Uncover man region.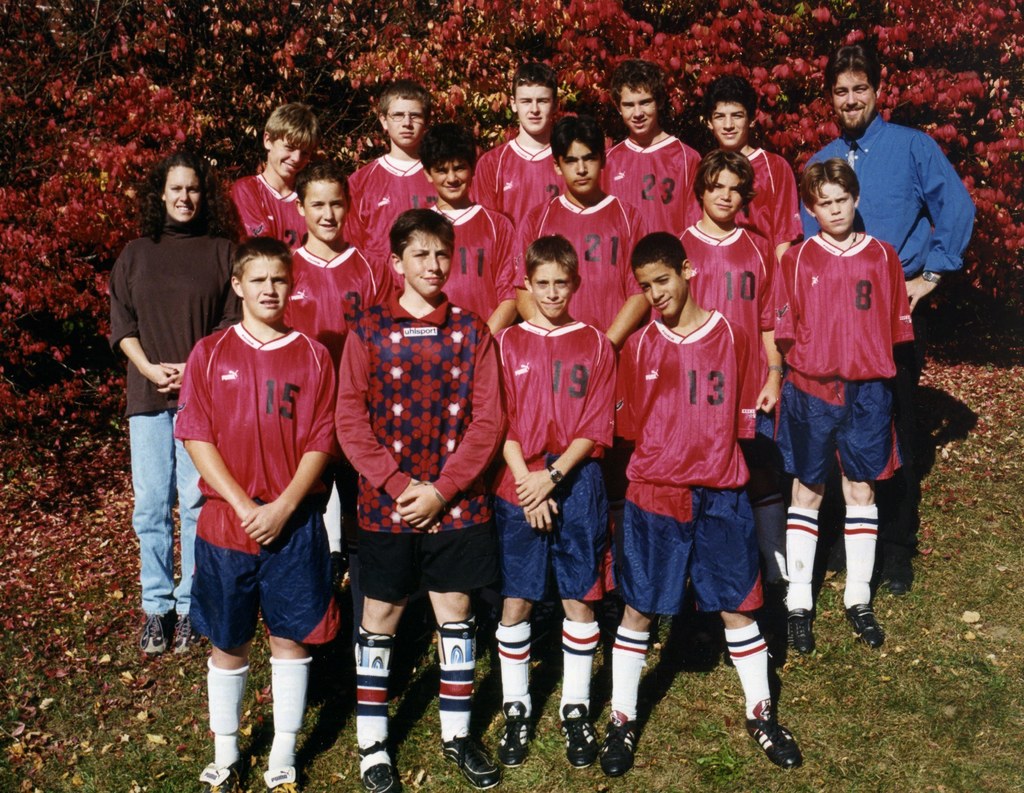
Uncovered: box(799, 47, 975, 591).
